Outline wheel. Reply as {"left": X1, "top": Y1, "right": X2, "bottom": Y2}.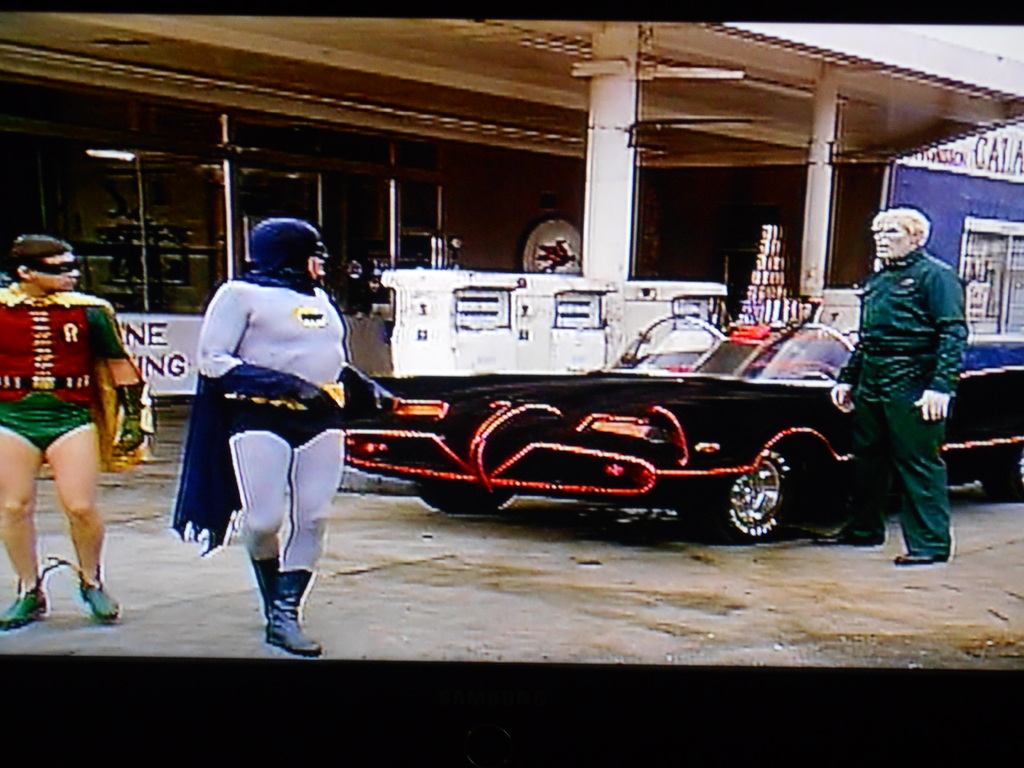
{"left": 412, "top": 475, "right": 516, "bottom": 513}.
